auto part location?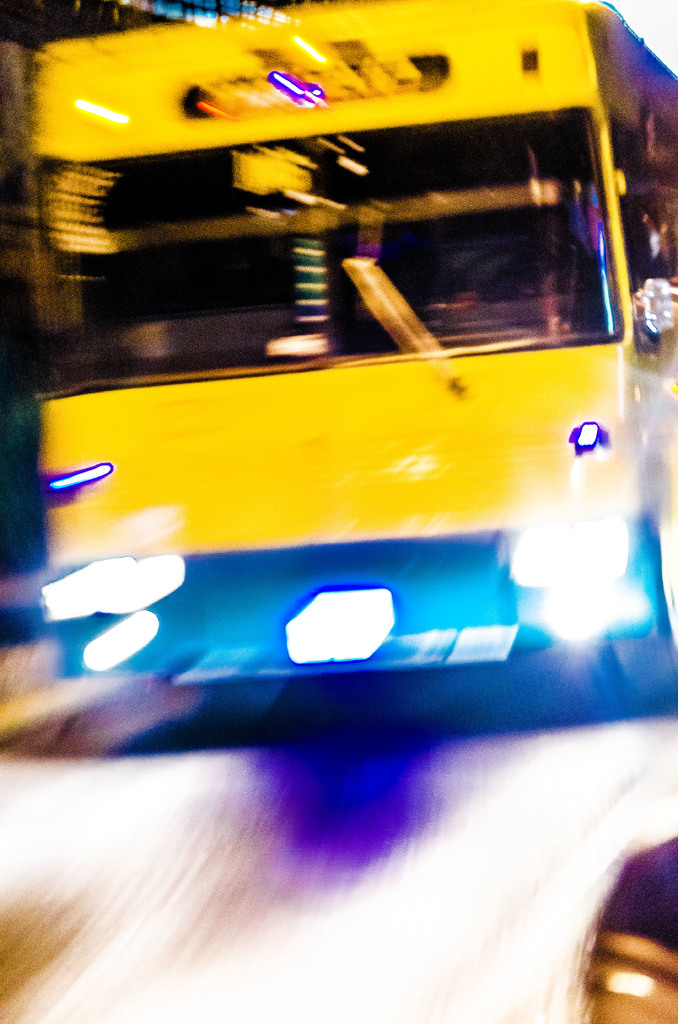
pyautogui.locateOnScreen(509, 516, 636, 600)
